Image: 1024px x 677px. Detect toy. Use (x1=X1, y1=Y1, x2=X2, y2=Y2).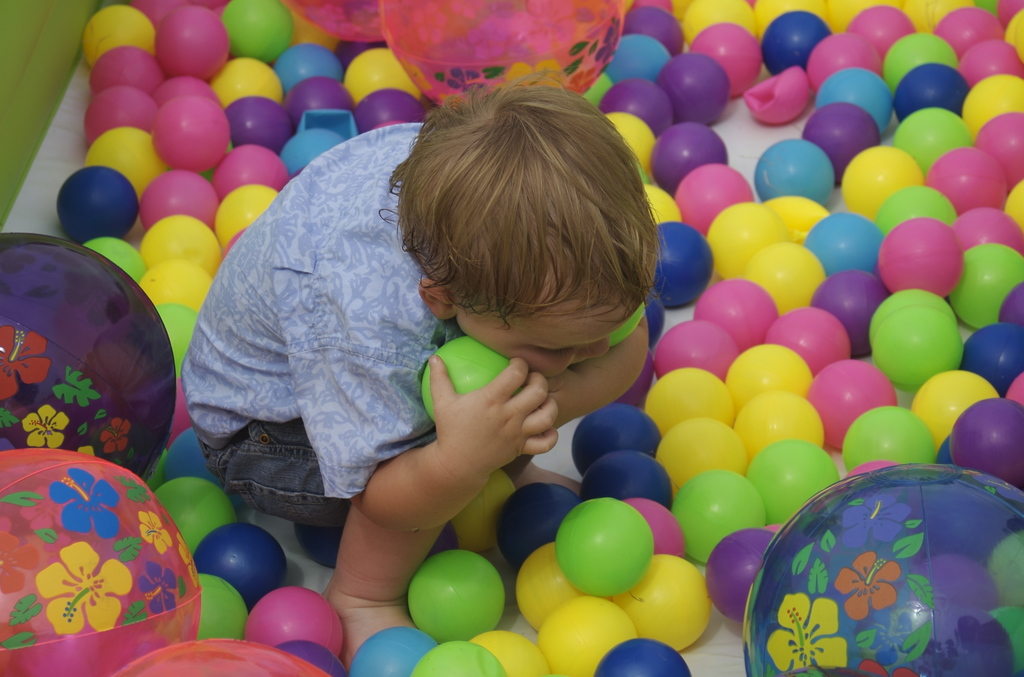
(x1=658, y1=418, x2=739, y2=495).
